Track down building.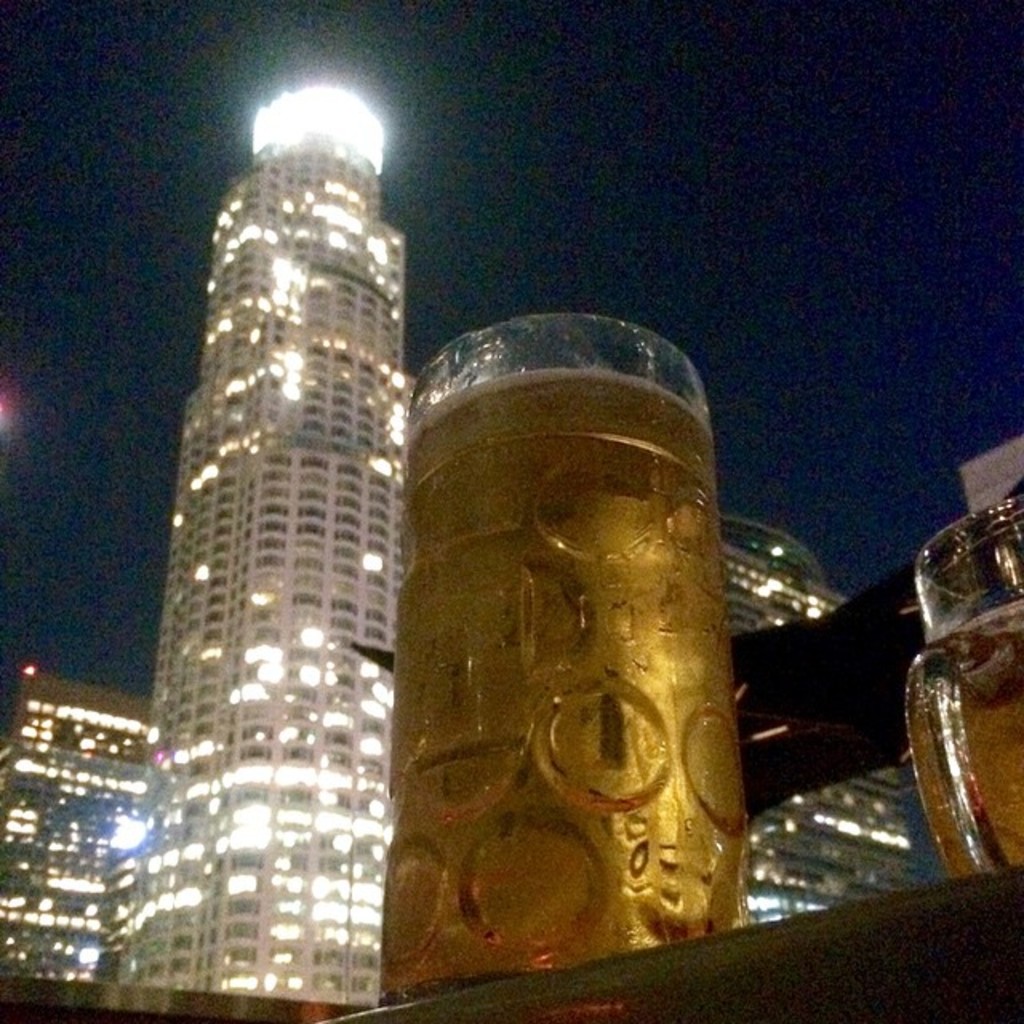
Tracked to <box>379,312,744,1000</box>.
